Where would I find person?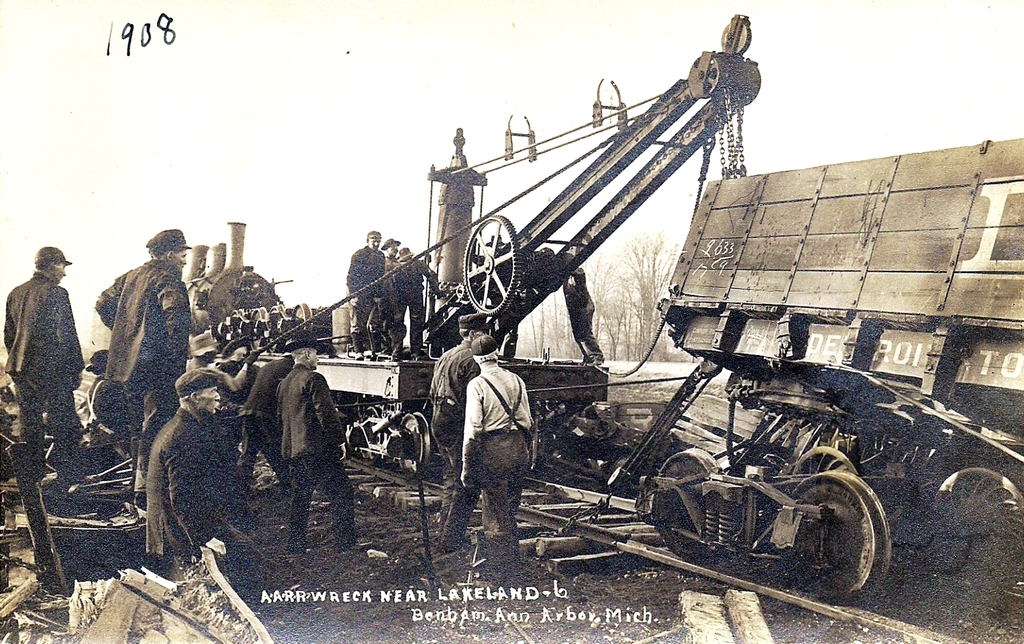
At [x1=376, y1=238, x2=400, y2=271].
